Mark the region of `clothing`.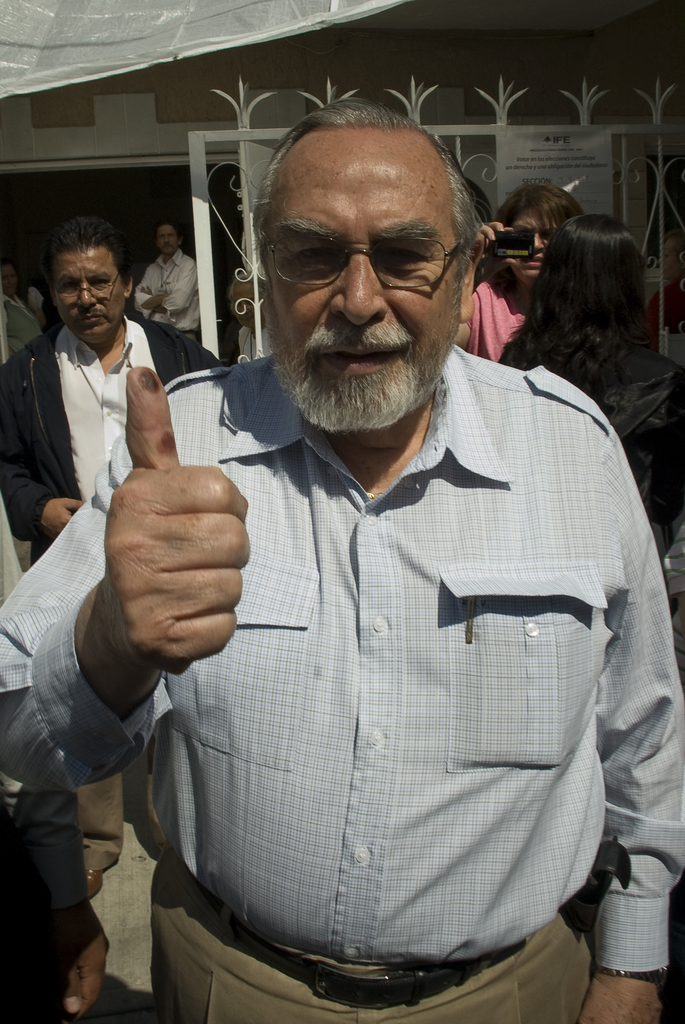
Region: [128,246,201,340].
